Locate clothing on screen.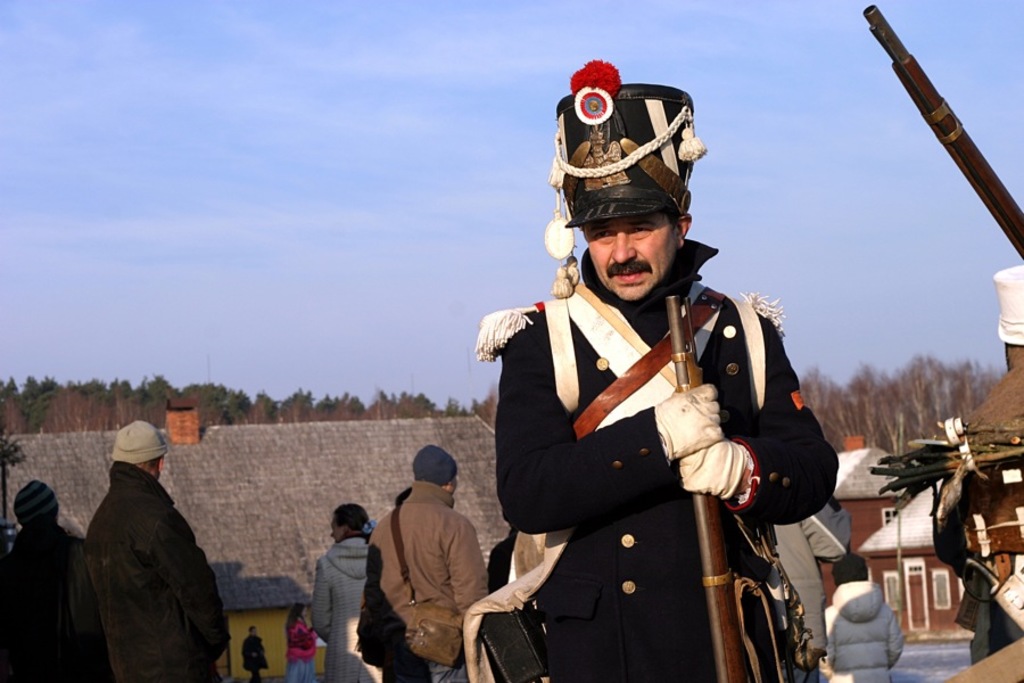
On screen at (824, 581, 903, 682).
